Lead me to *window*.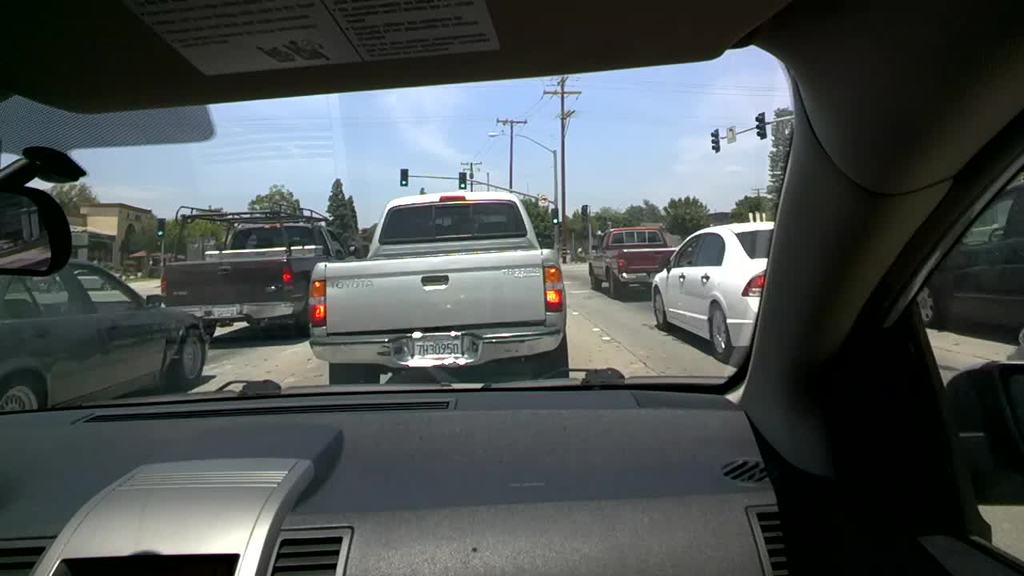
Lead to box(694, 233, 728, 267).
